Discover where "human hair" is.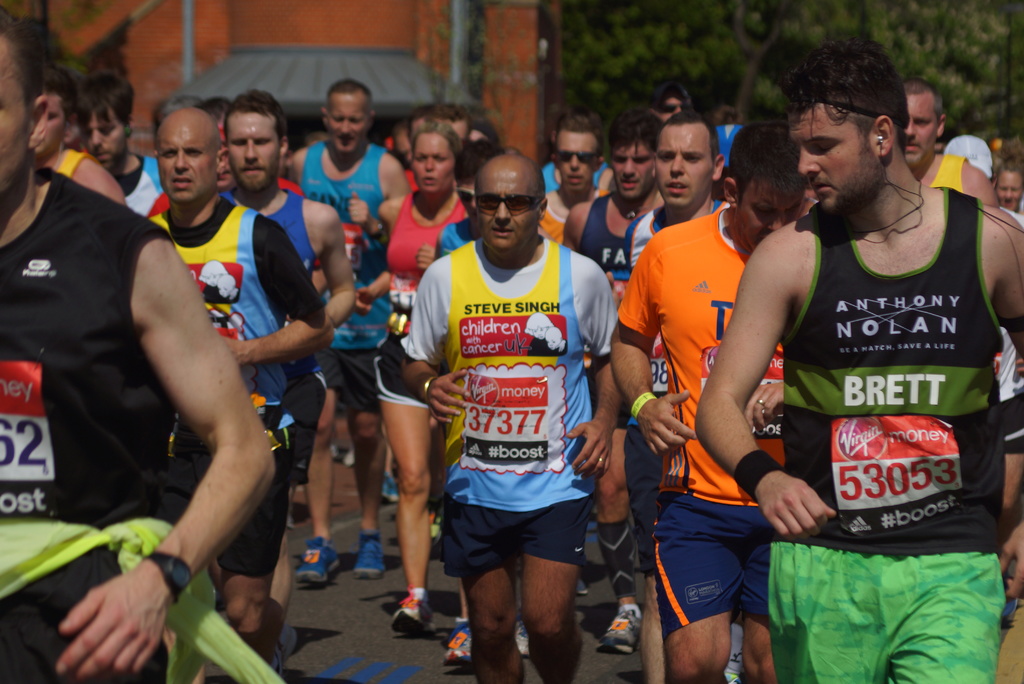
Discovered at box(907, 77, 943, 123).
